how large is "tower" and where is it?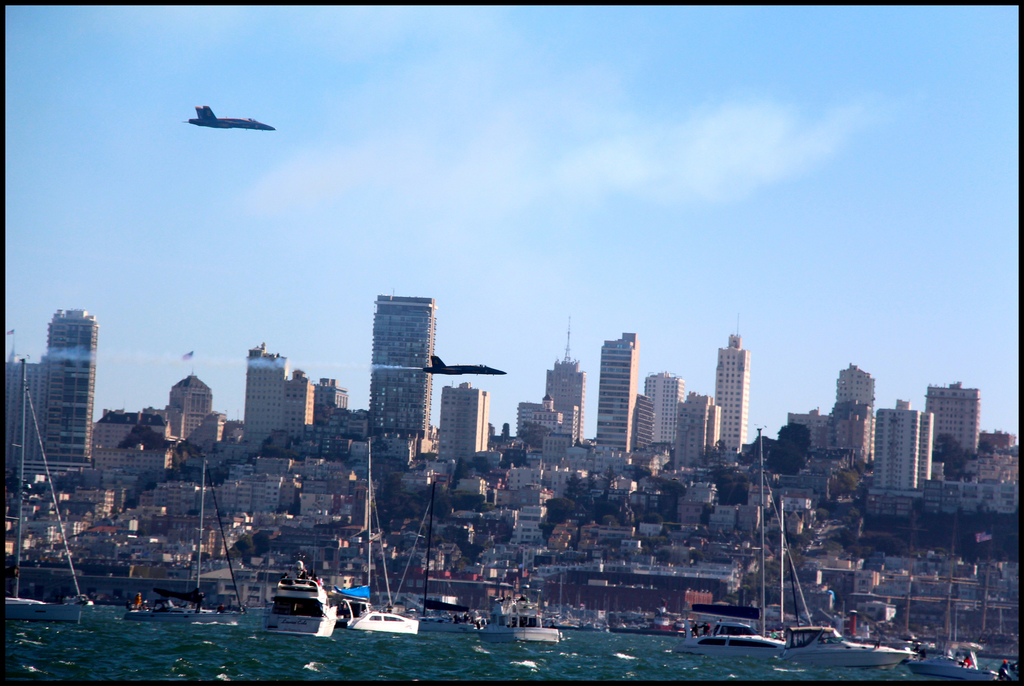
Bounding box: pyautogui.locateOnScreen(788, 406, 831, 461).
